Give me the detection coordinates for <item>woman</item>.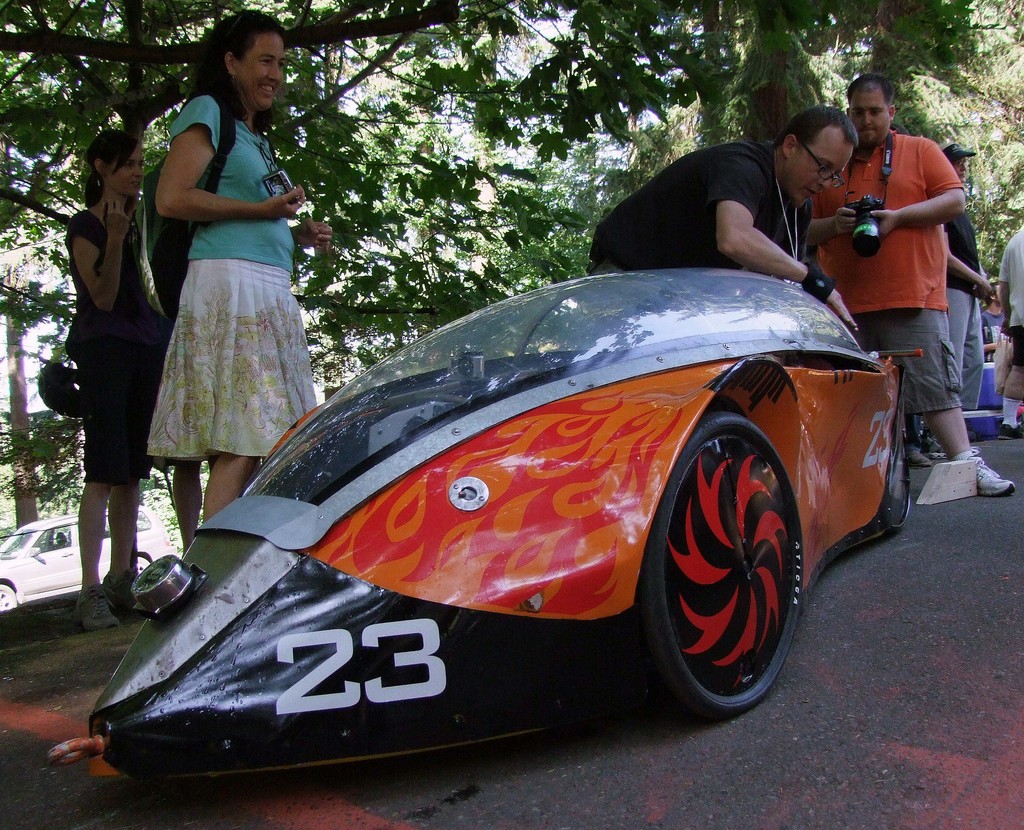
bbox=(58, 136, 177, 633).
